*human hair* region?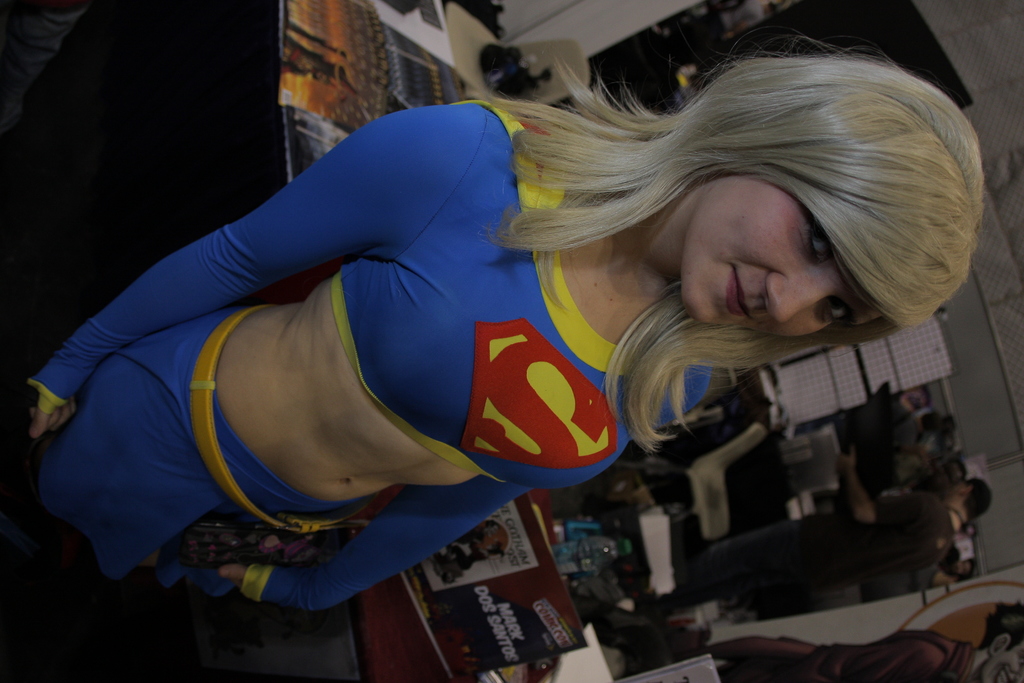
<region>490, 16, 989, 411</region>
